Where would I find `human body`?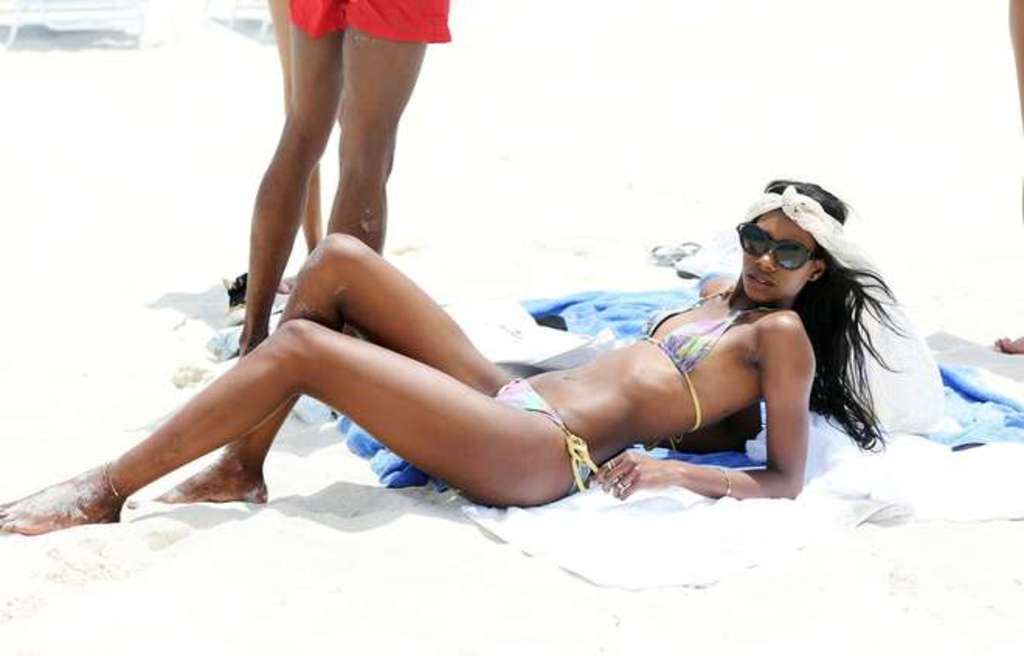
At (x1=0, y1=177, x2=906, y2=535).
